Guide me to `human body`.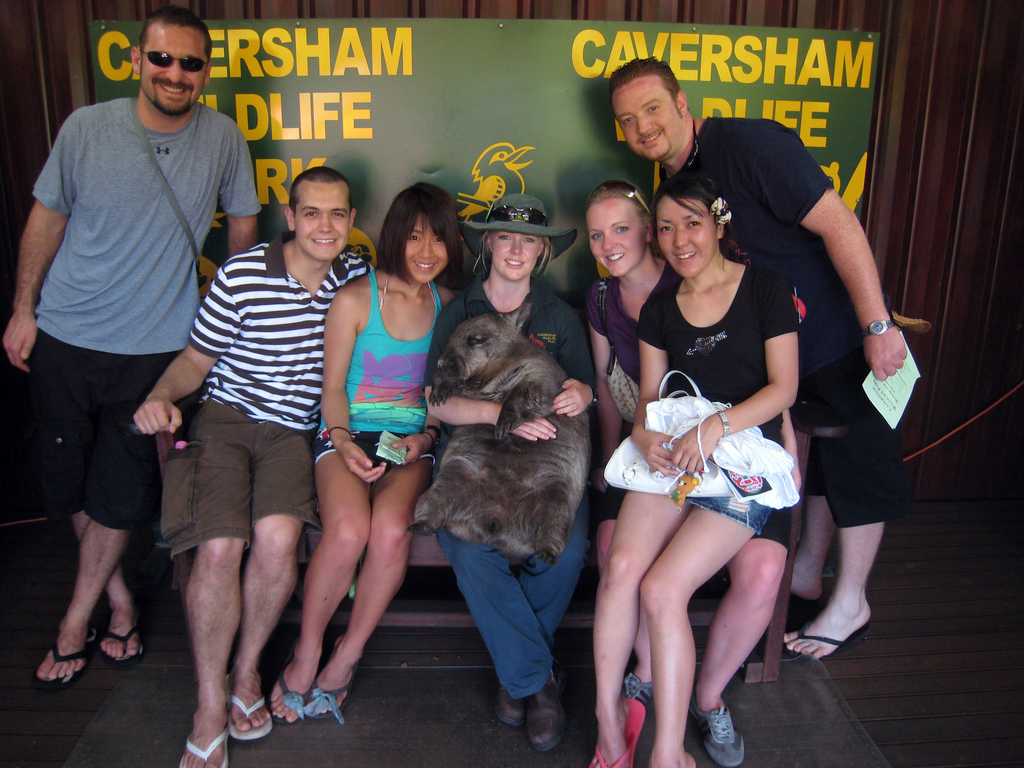
Guidance: locate(586, 244, 664, 424).
